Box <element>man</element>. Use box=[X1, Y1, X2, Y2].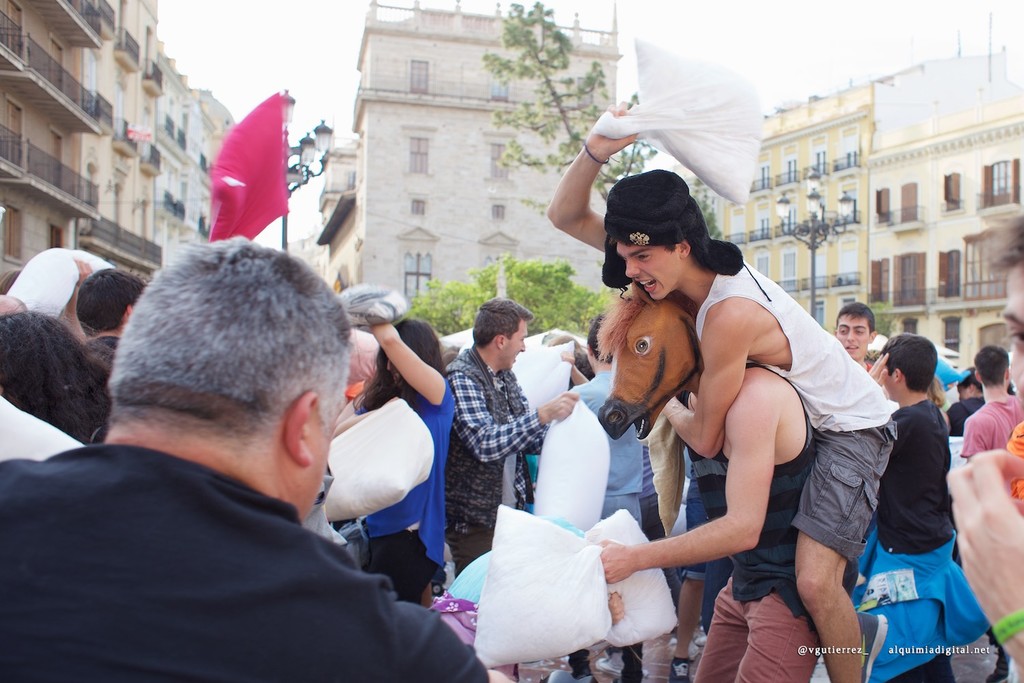
box=[26, 233, 476, 672].
